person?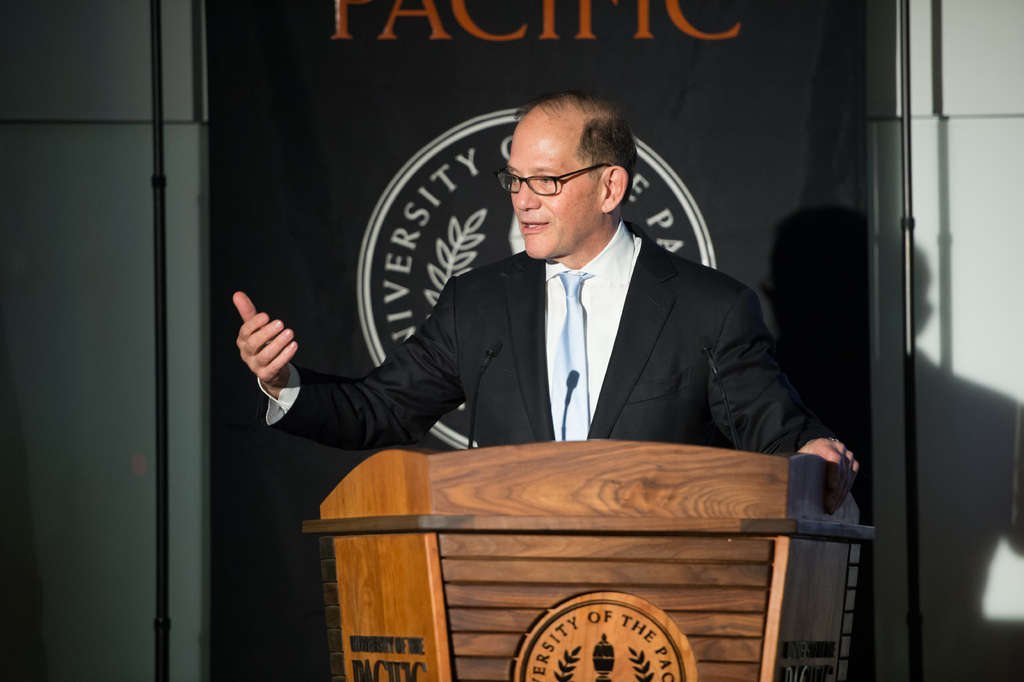
<box>296,76,828,564</box>
